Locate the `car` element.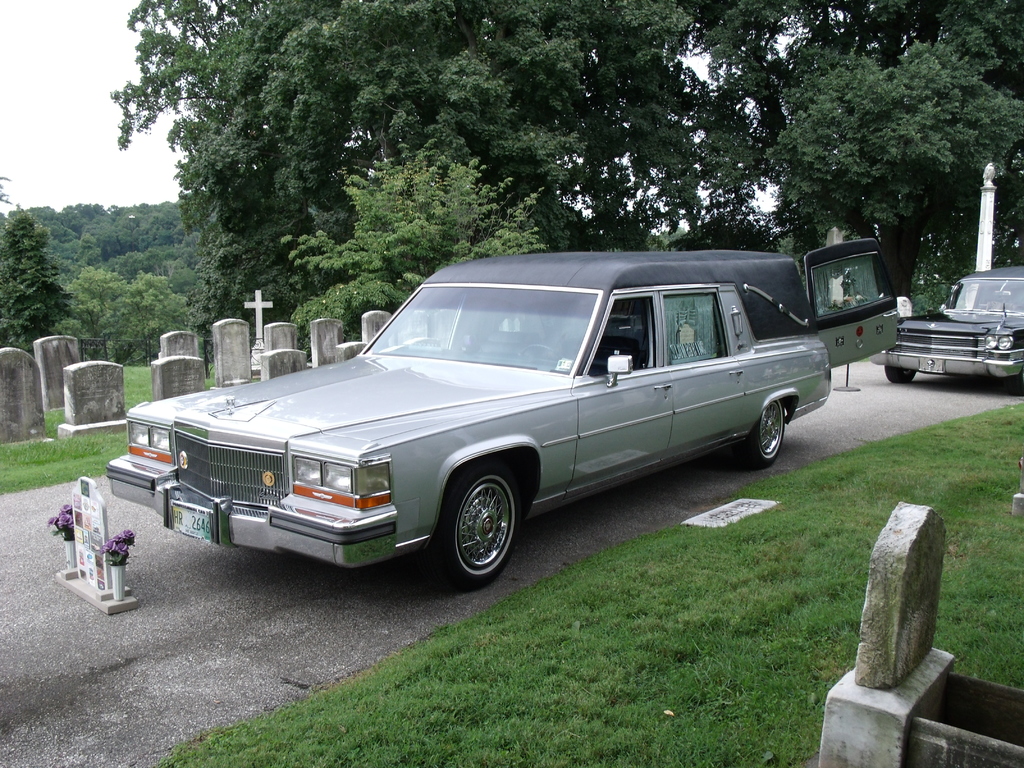
Element bbox: [x1=887, y1=271, x2=1013, y2=390].
